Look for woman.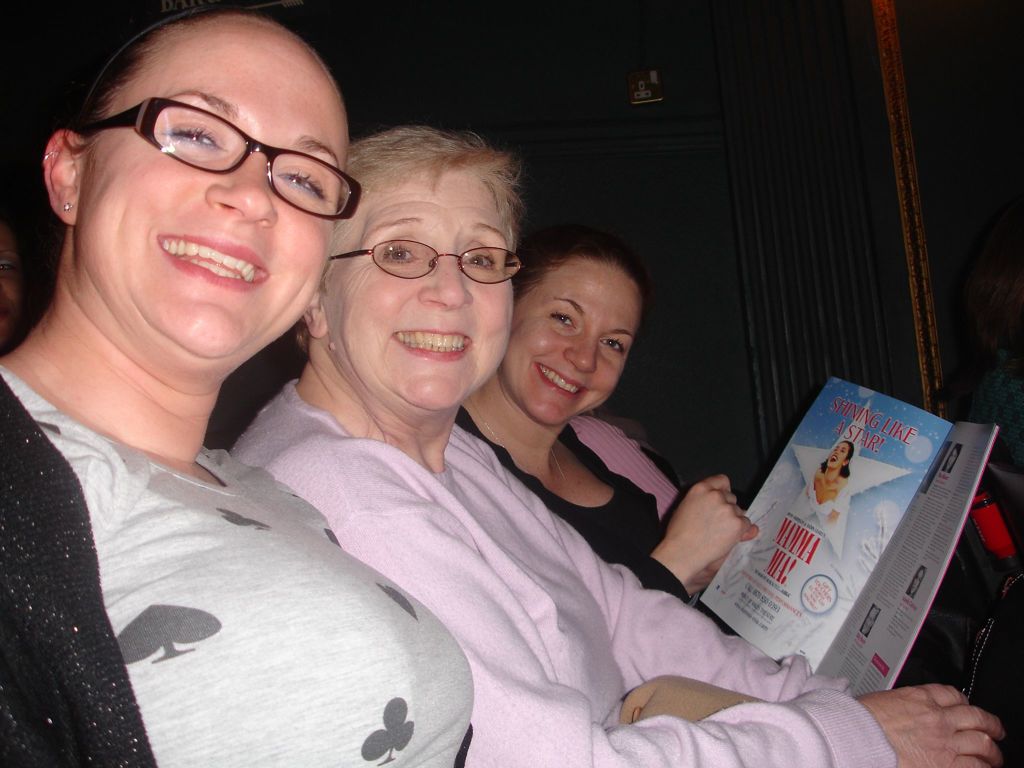
Found: (left=797, top=436, right=854, bottom=527).
